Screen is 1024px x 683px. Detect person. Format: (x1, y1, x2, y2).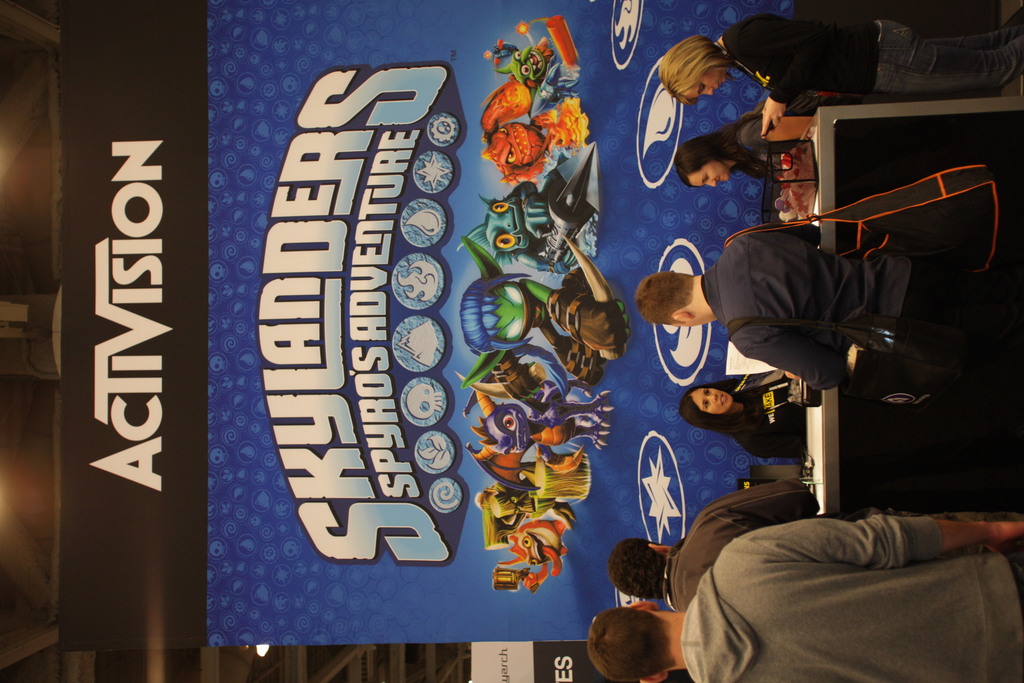
(582, 512, 1023, 682).
